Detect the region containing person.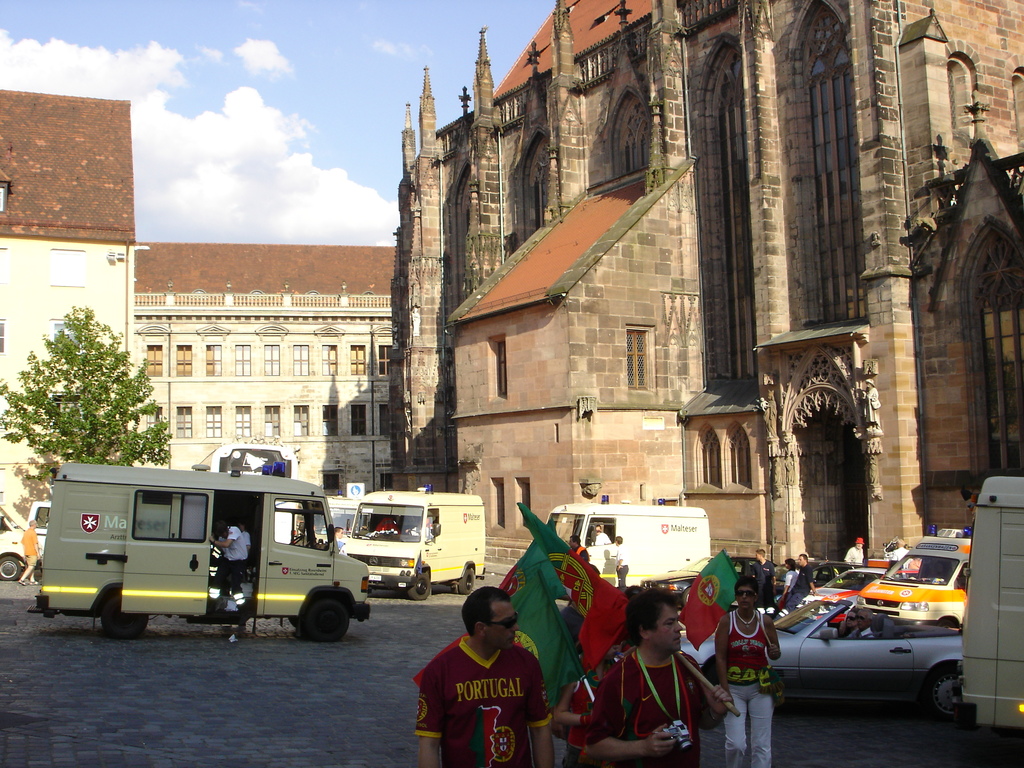
detection(904, 553, 921, 575).
